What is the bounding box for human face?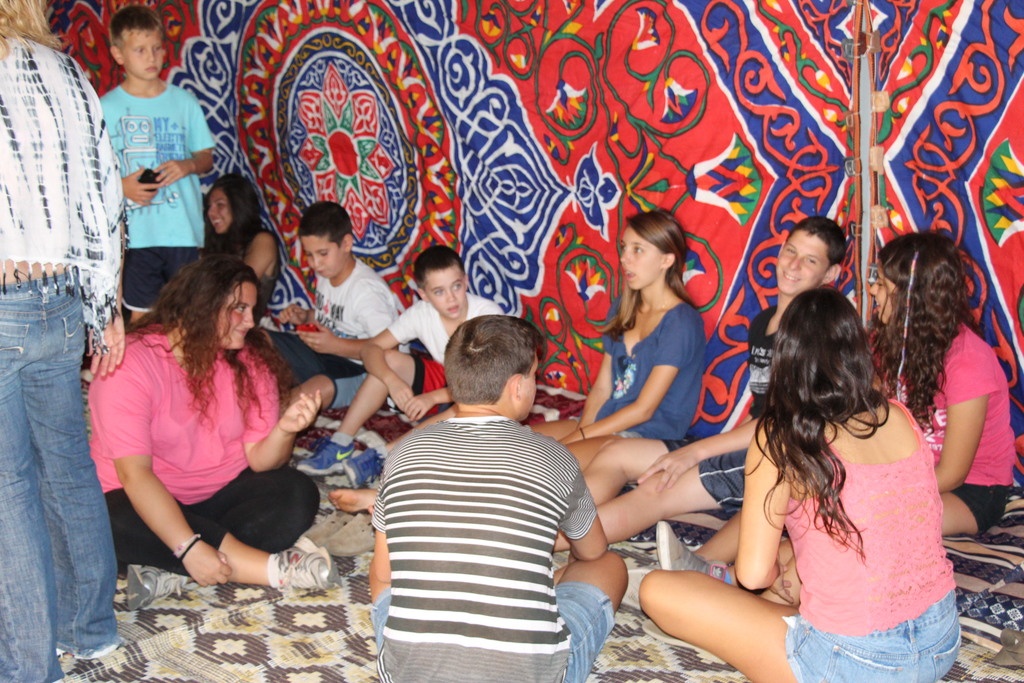
{"left": 620, "top": 226, "right": 662, "bottom": 292}.
